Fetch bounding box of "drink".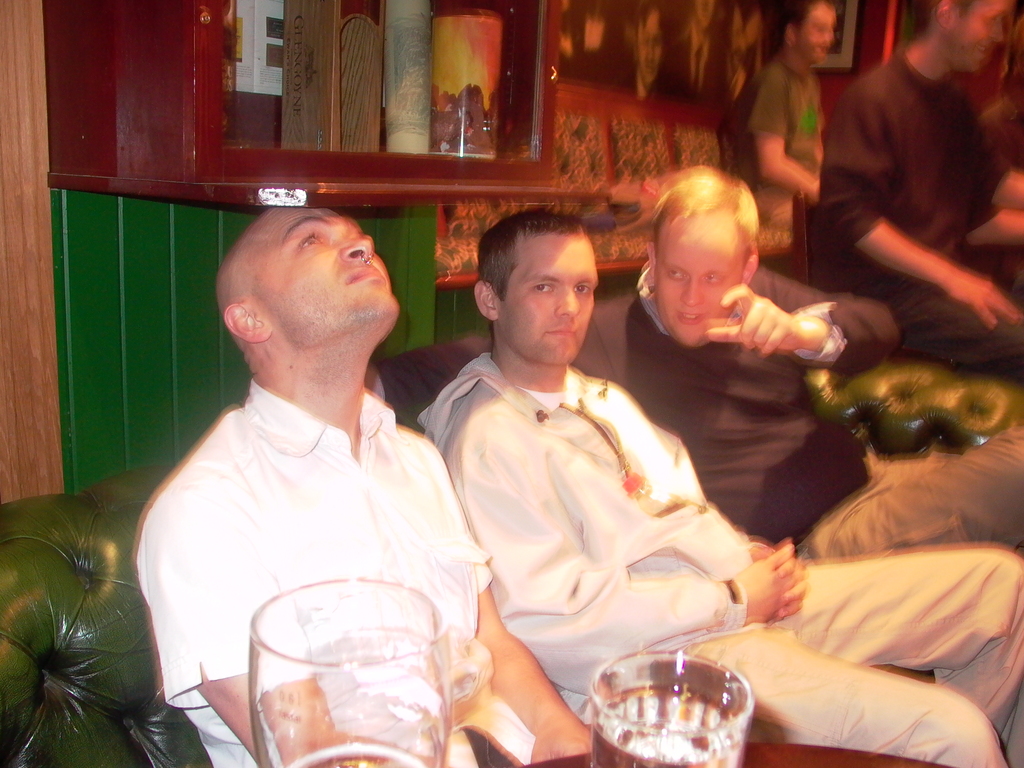
Bbox: [left=588, top=688, right=738, bottom=767].
